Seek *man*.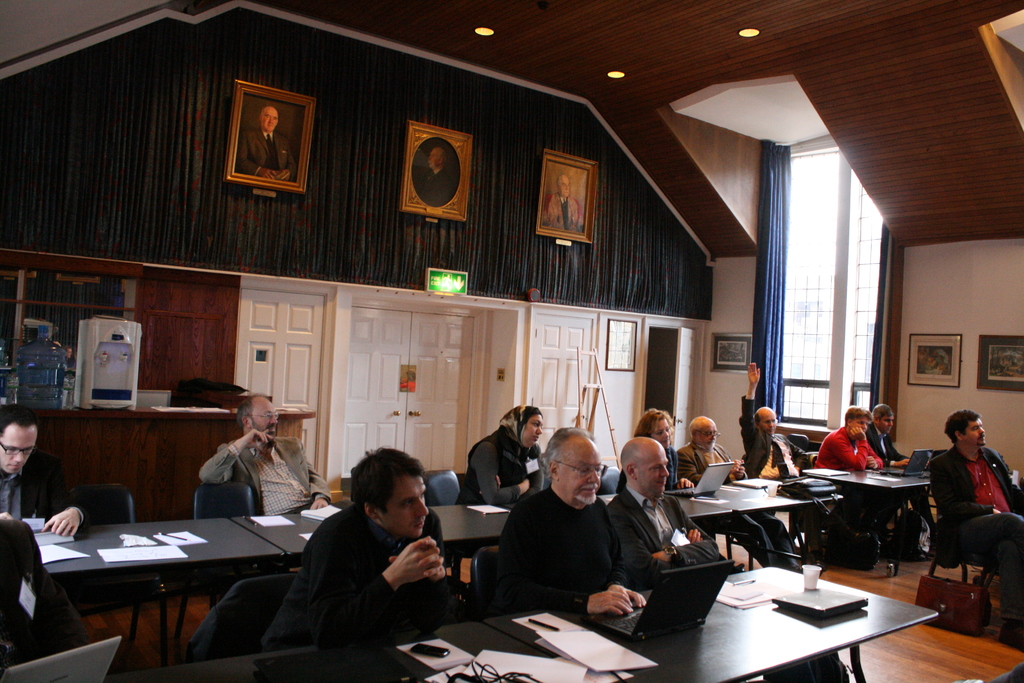
box(609, 439, 722, 583).
